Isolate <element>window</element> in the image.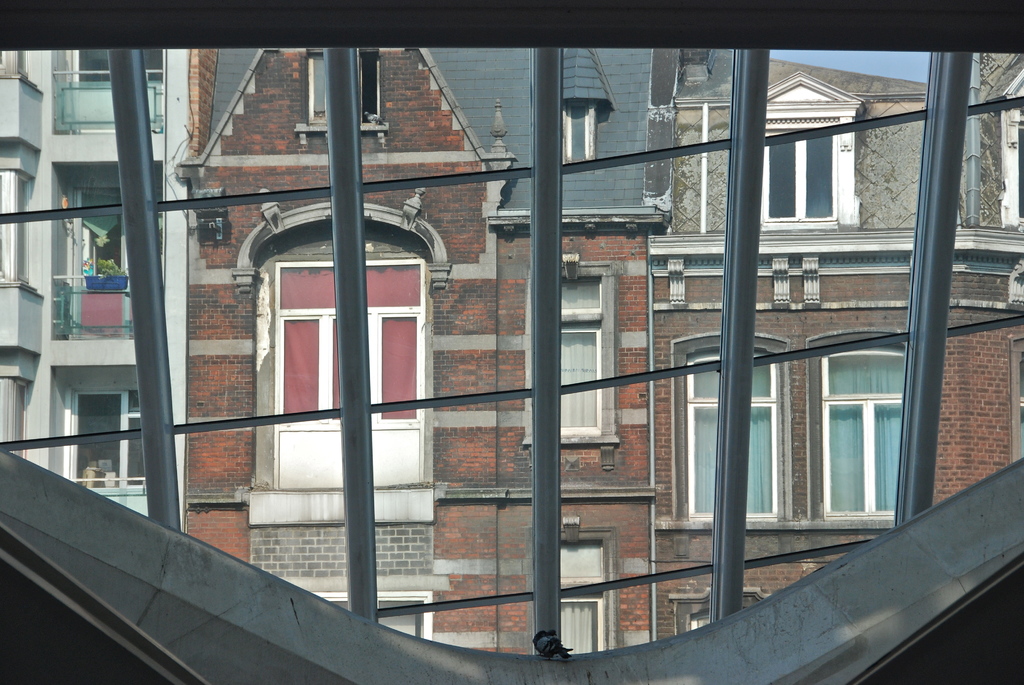
Isolated region: BBox(772, 337, 915, 530).
